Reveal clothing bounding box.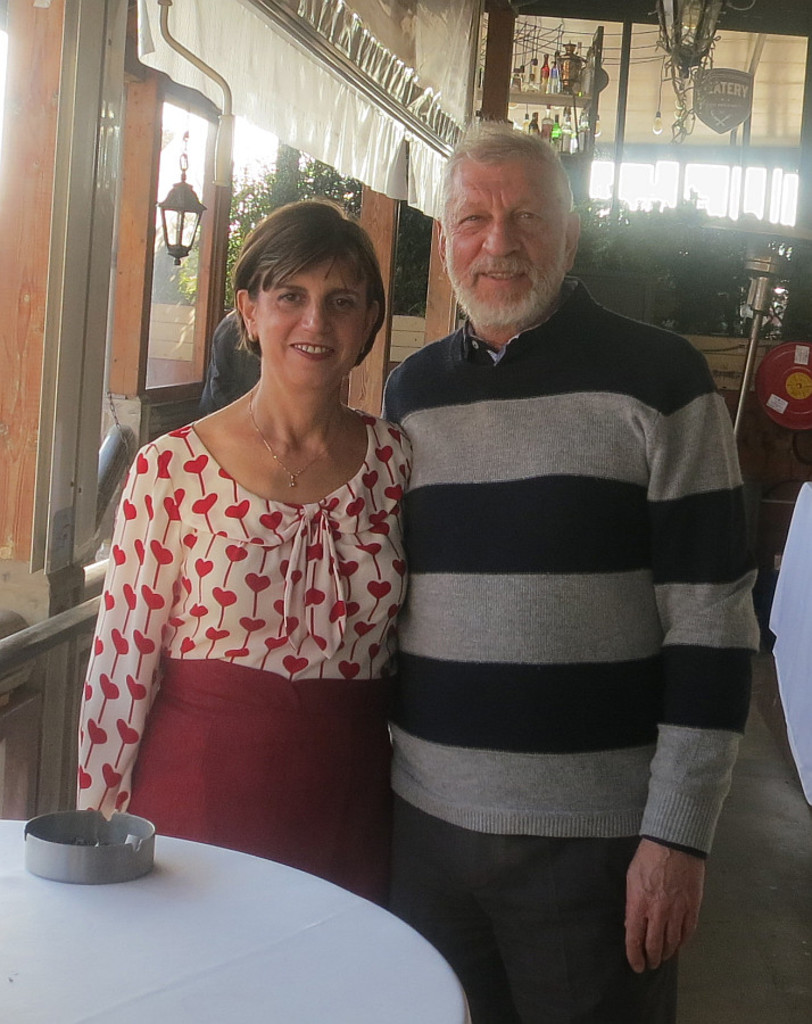
Revealed: 65,375,404,869.
